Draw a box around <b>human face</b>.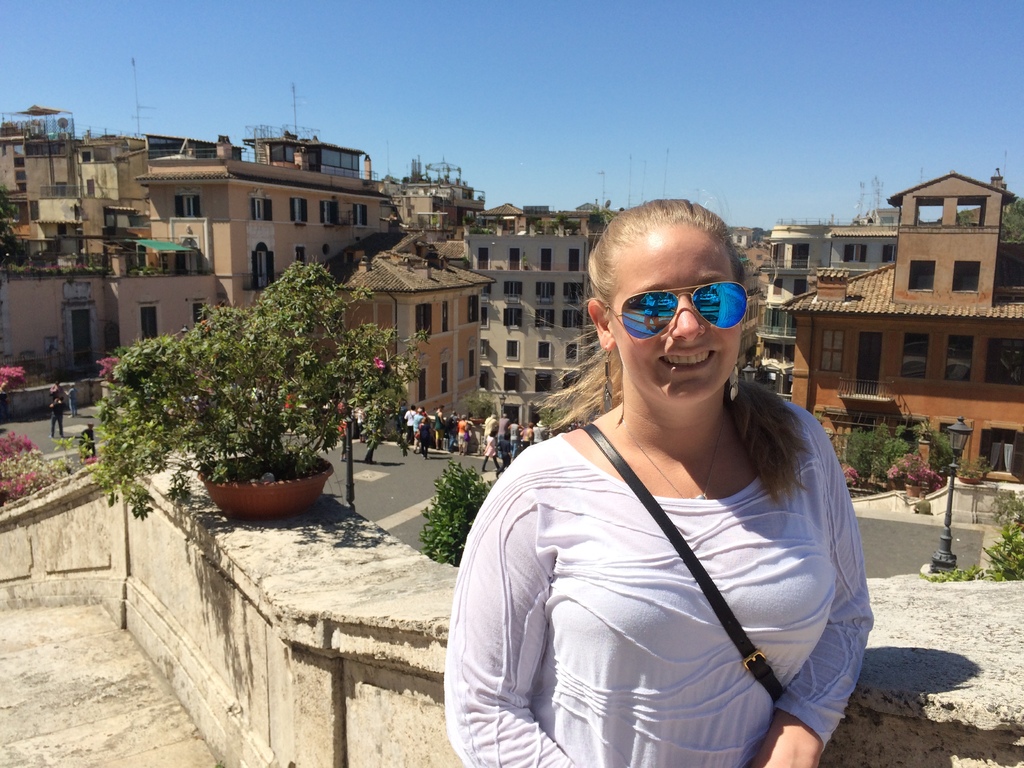
<region>607, 225, 742, 404</region>.
